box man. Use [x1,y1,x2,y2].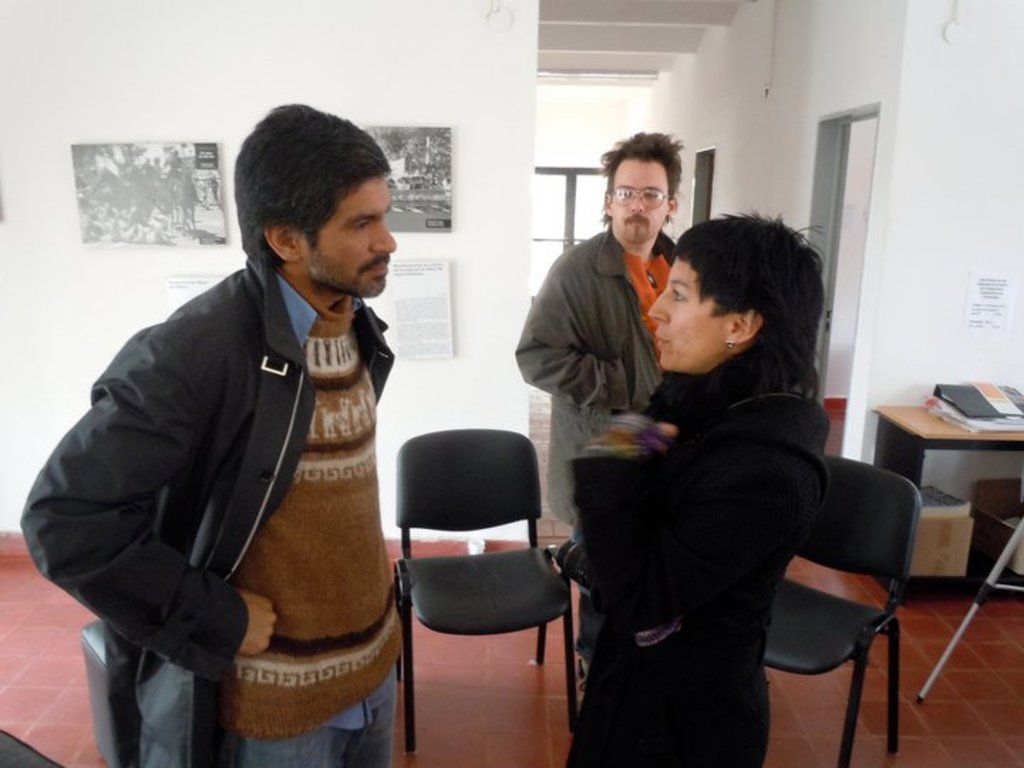
[513,128,684,687].
